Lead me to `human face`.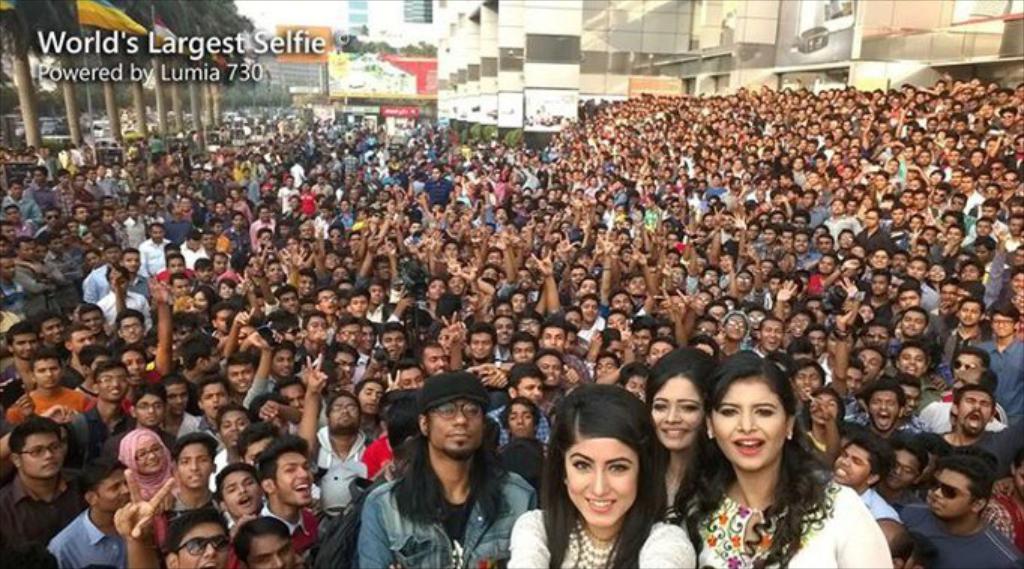
Lead to 811/396/839/428.
